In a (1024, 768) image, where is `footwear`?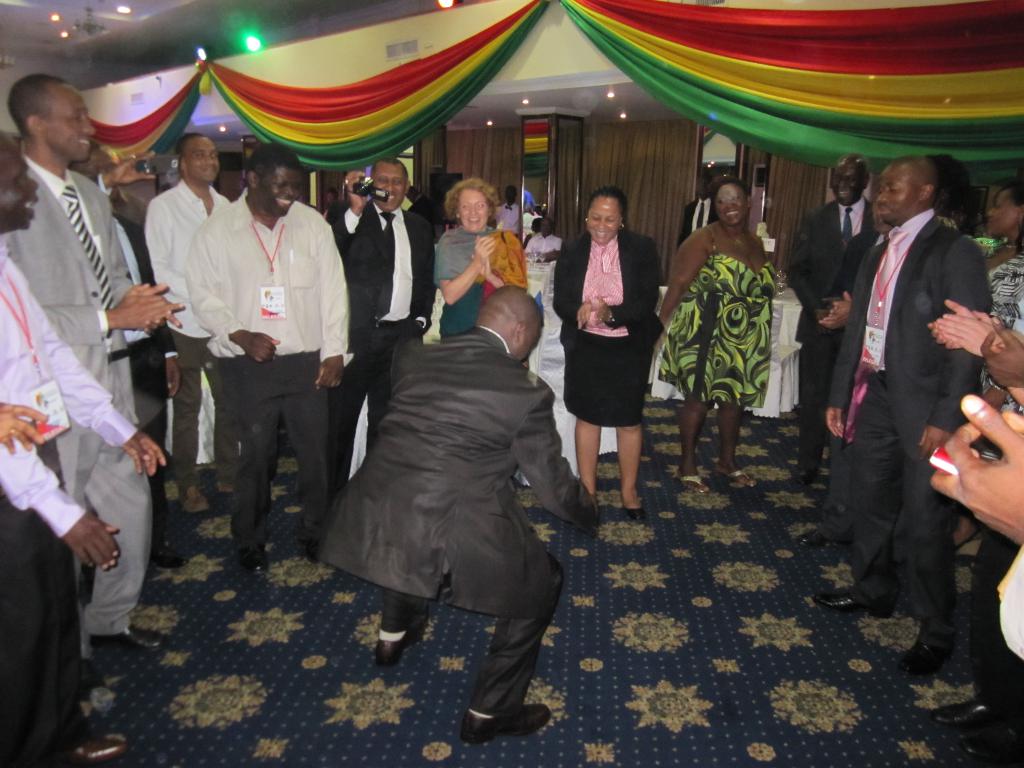
bbox=[95, 618, 166, 650].
